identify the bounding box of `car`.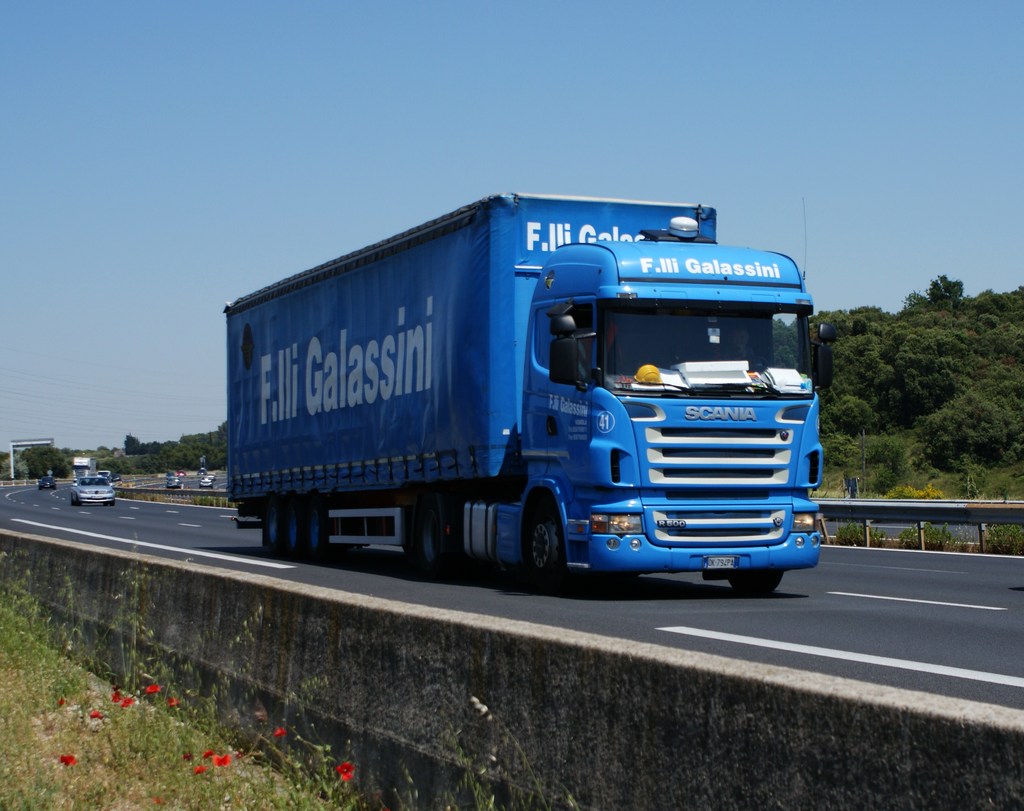
detection(68, 478, 116, 507).
